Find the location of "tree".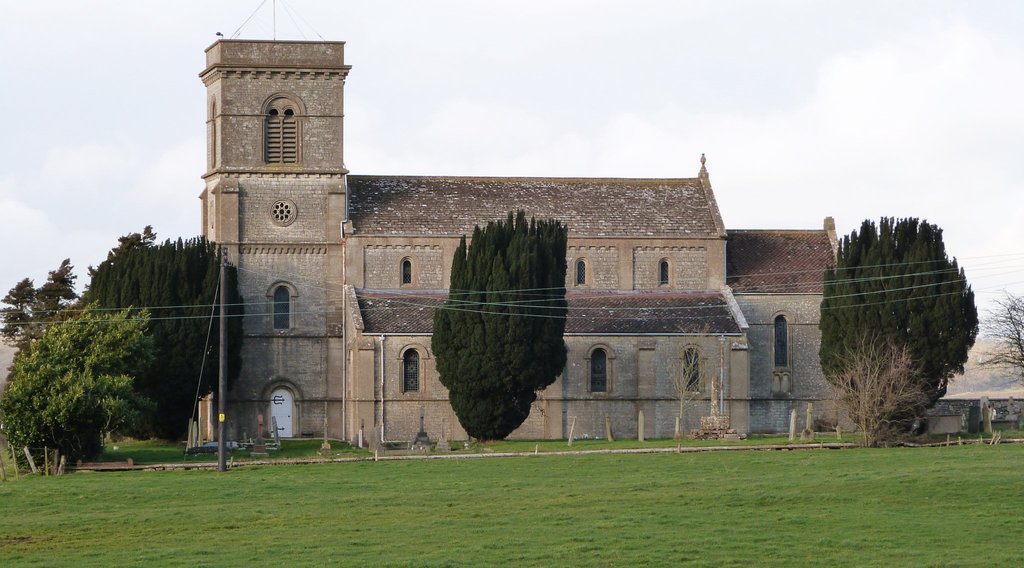
Location: [left=0, top=305, right=155, bottom=478].
